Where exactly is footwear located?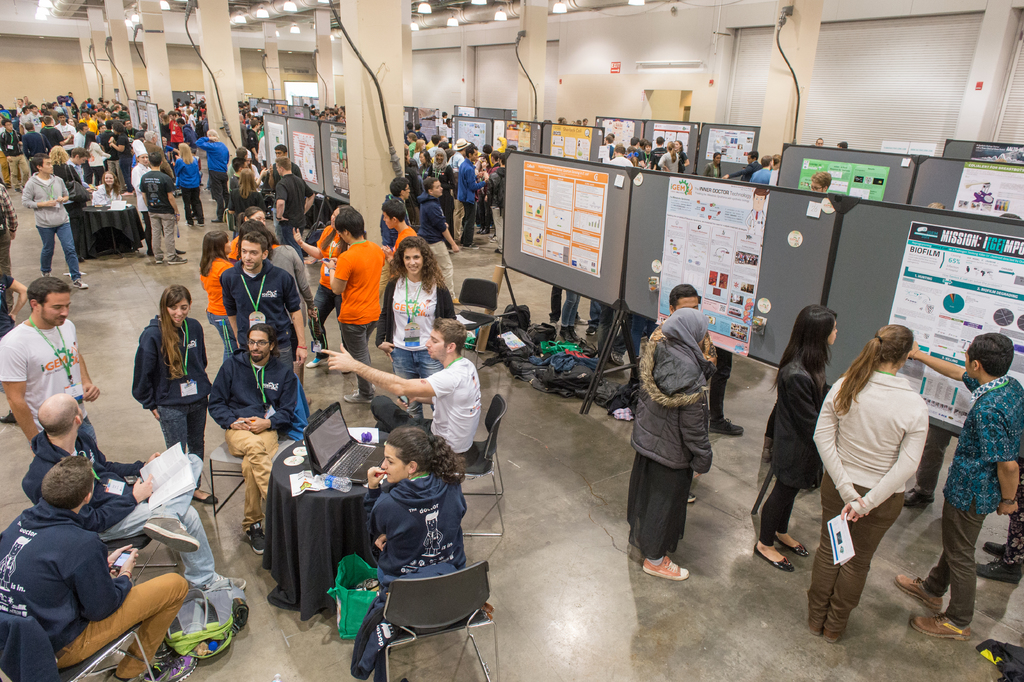
Its bounding box is pyautogui.locateOnScreen(911, 614, 977, 638).
